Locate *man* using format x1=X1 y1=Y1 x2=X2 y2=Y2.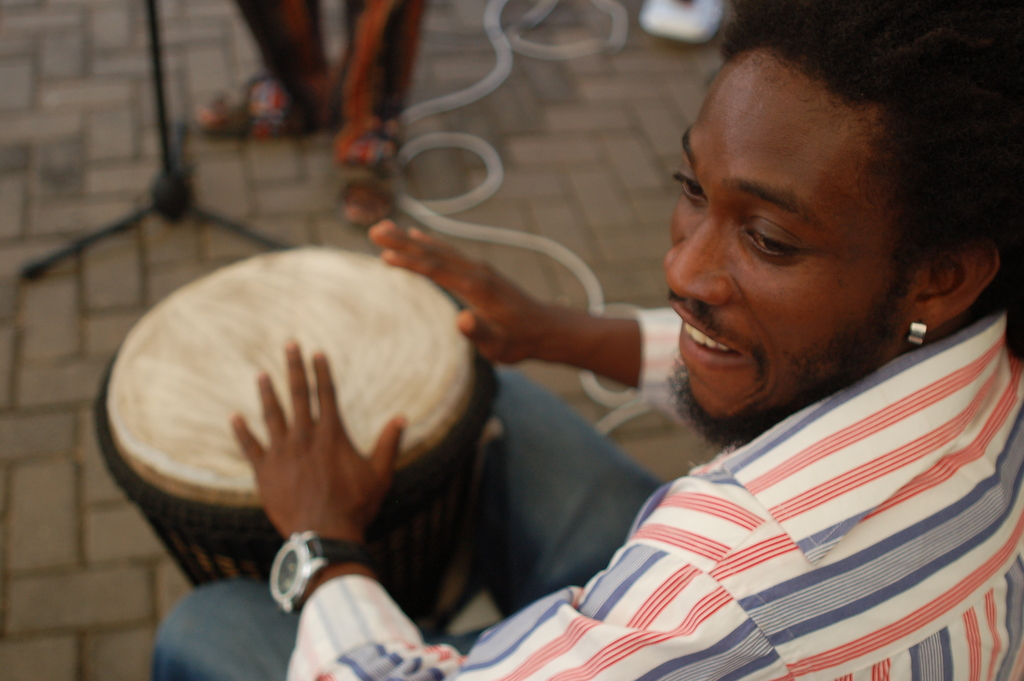
x1=154 y1=0 x2=1023 y2=680.
